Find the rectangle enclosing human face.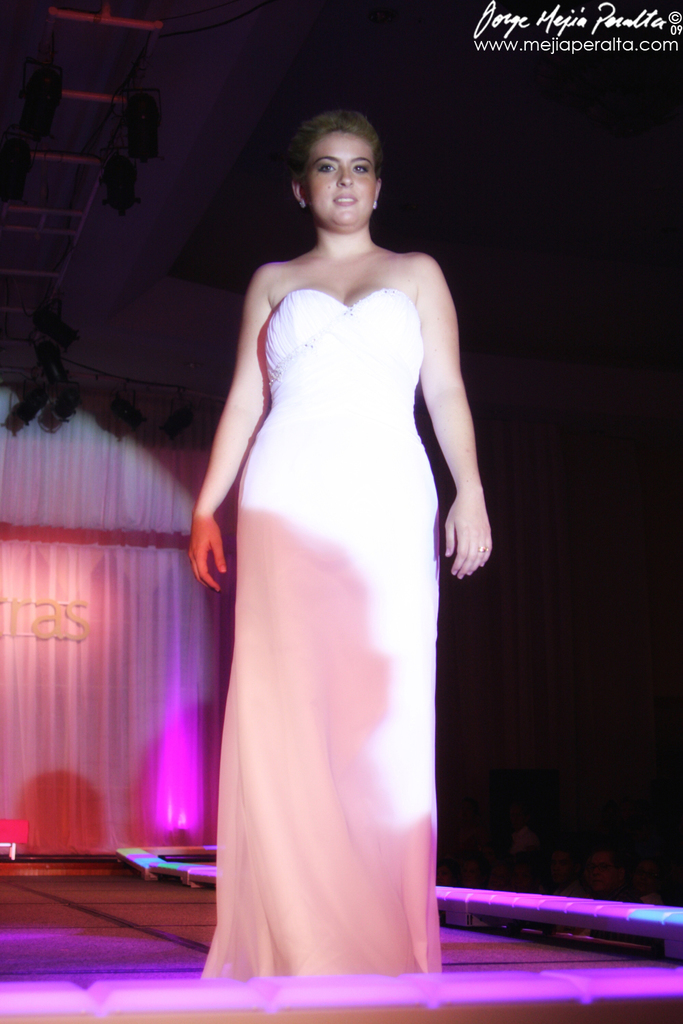
box=[308, 134, 375, 231].
